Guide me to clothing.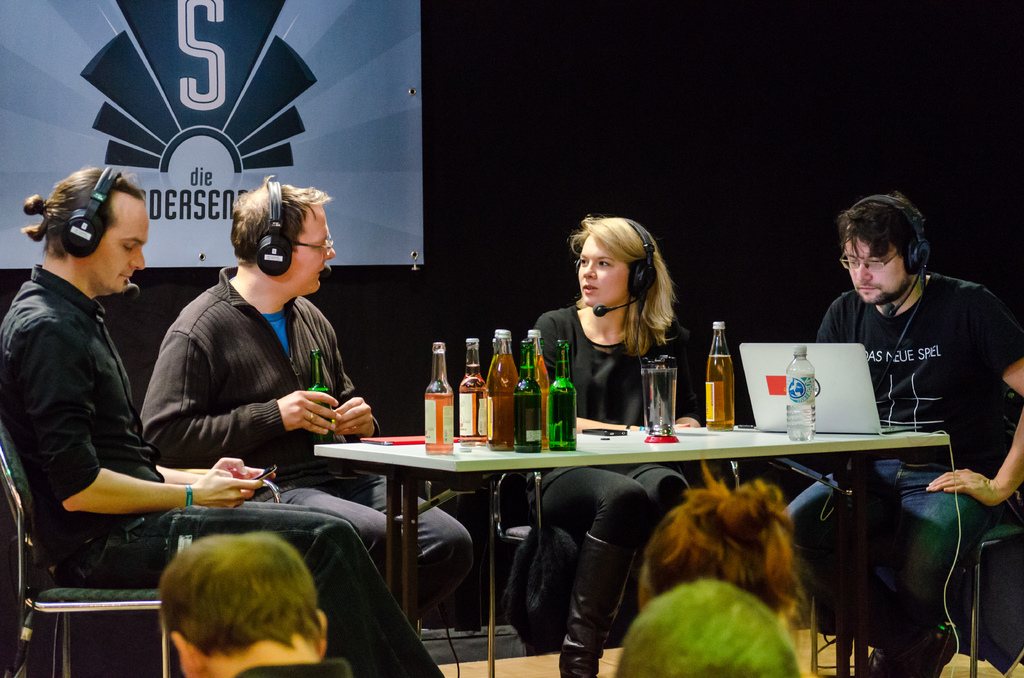
Guidance: <bbox>145, 262, 470, 632</bbox>.
